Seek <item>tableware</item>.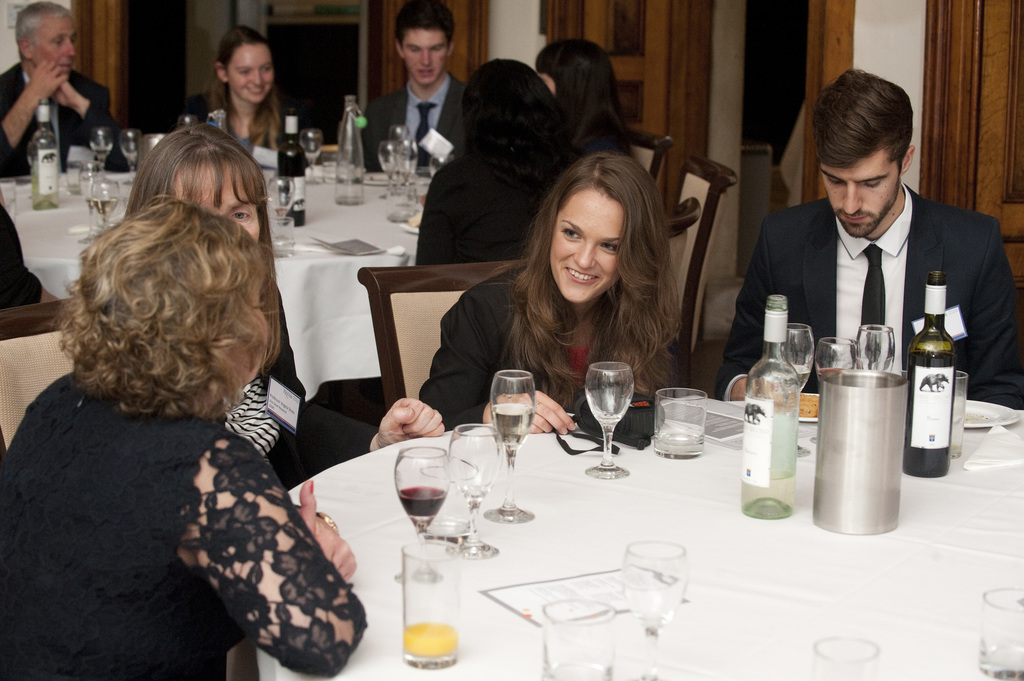
(448, 422, 502, 556).
